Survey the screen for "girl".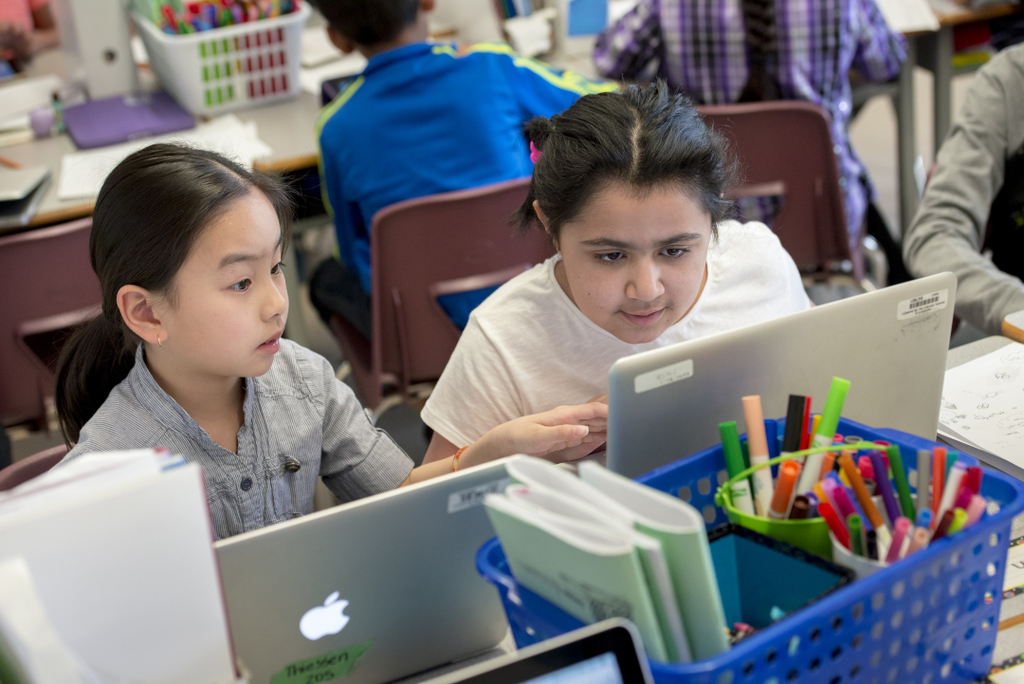
Survey found: (420, 82, 814, 463).
